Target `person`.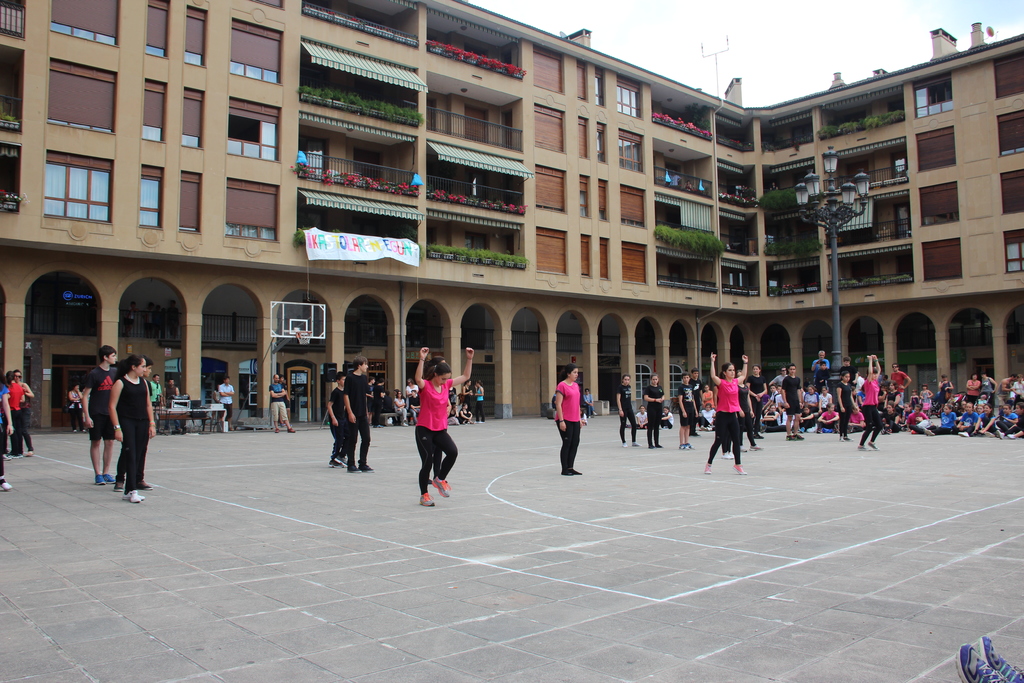
Target region: box=[216, 379, 234, 431].
